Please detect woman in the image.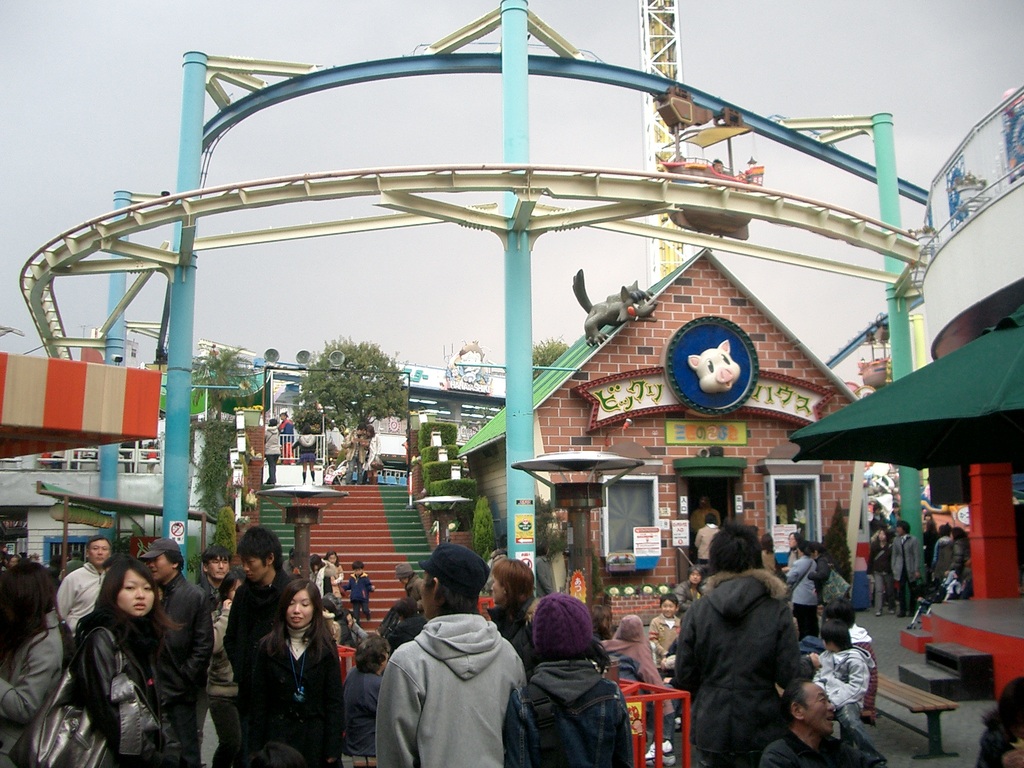
bbox=[675, 566, 703, 609].
